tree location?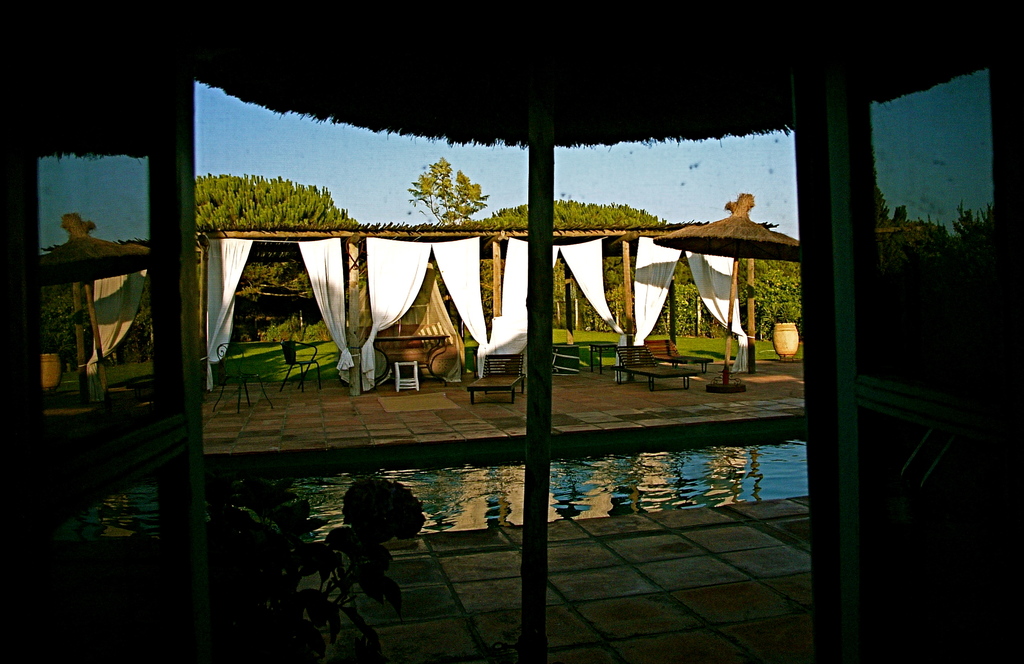
[x1=191, y1=166, x2=359, y2=317]
